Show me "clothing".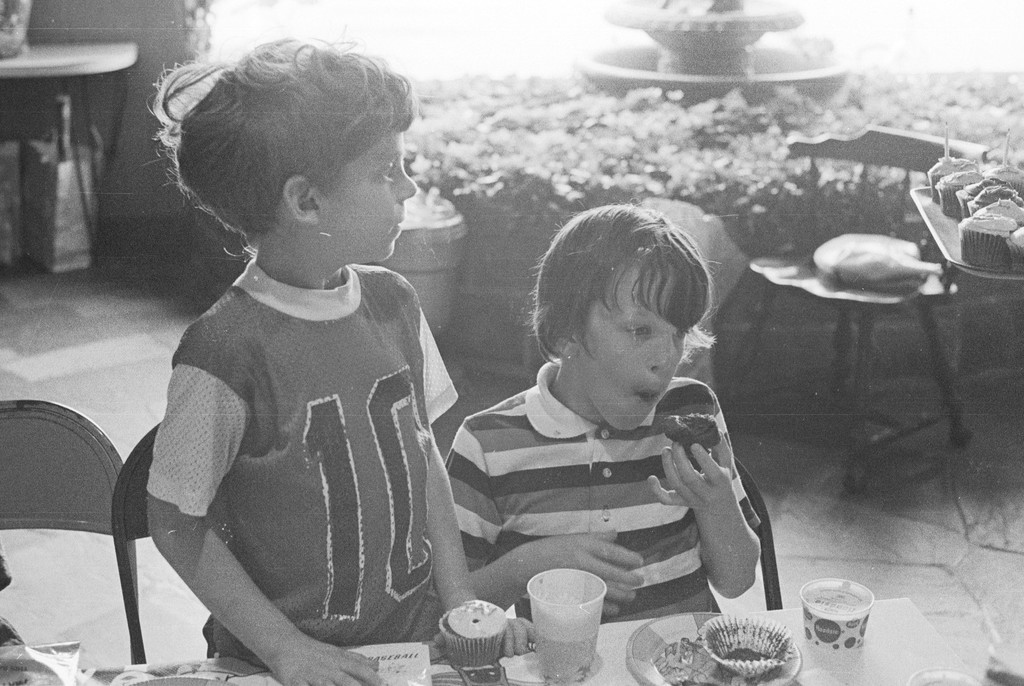
"clothing" is here: box=[442, 363, 767, 628].
